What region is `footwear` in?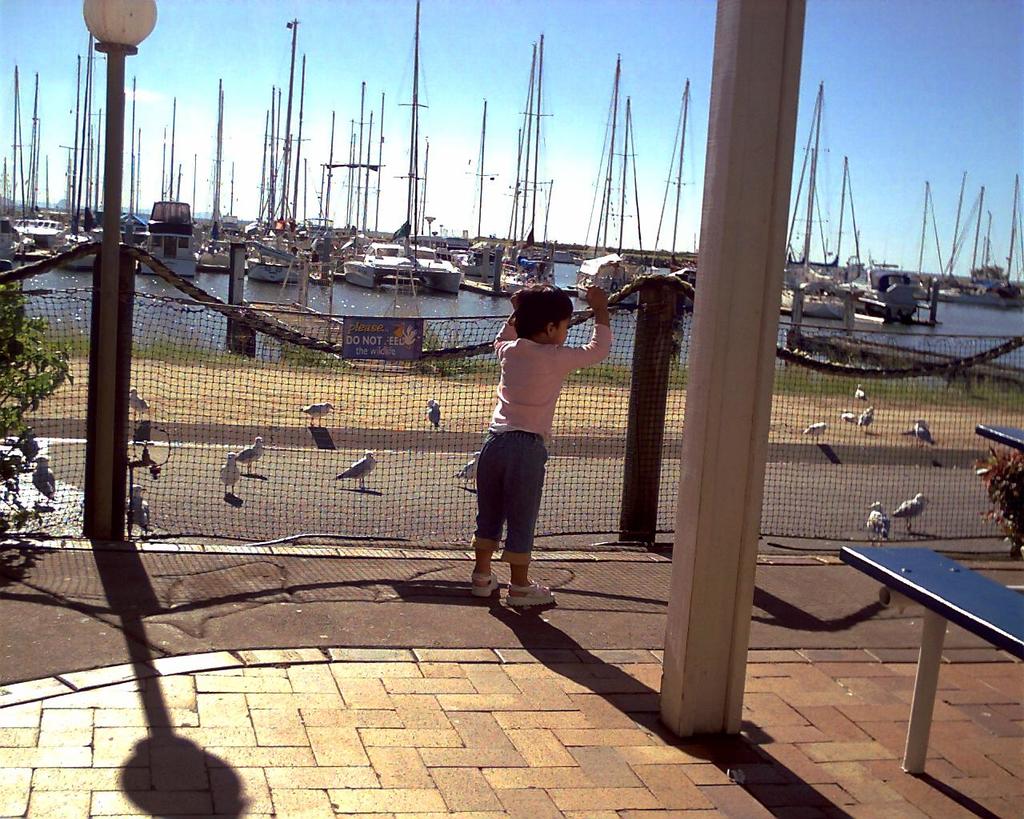
(470,566,509,601).
